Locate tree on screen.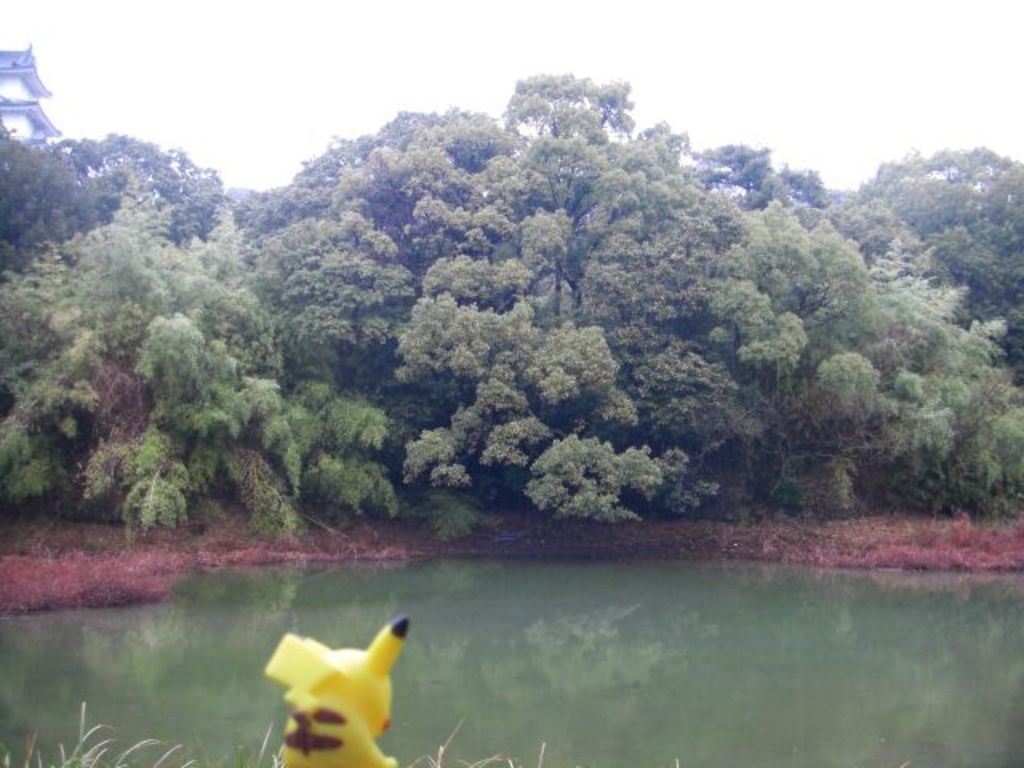
On screen at box=[298, 374, 456, 534].
